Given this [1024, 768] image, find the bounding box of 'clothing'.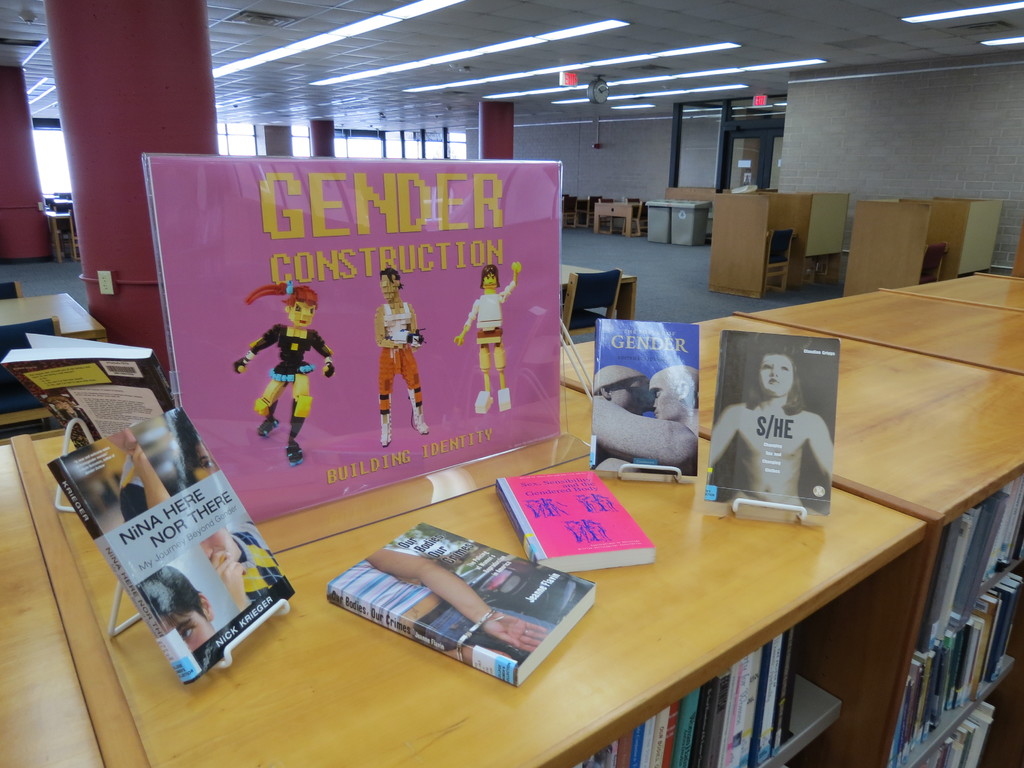
<bbox>463, 282, 520, 369</bbox>.
